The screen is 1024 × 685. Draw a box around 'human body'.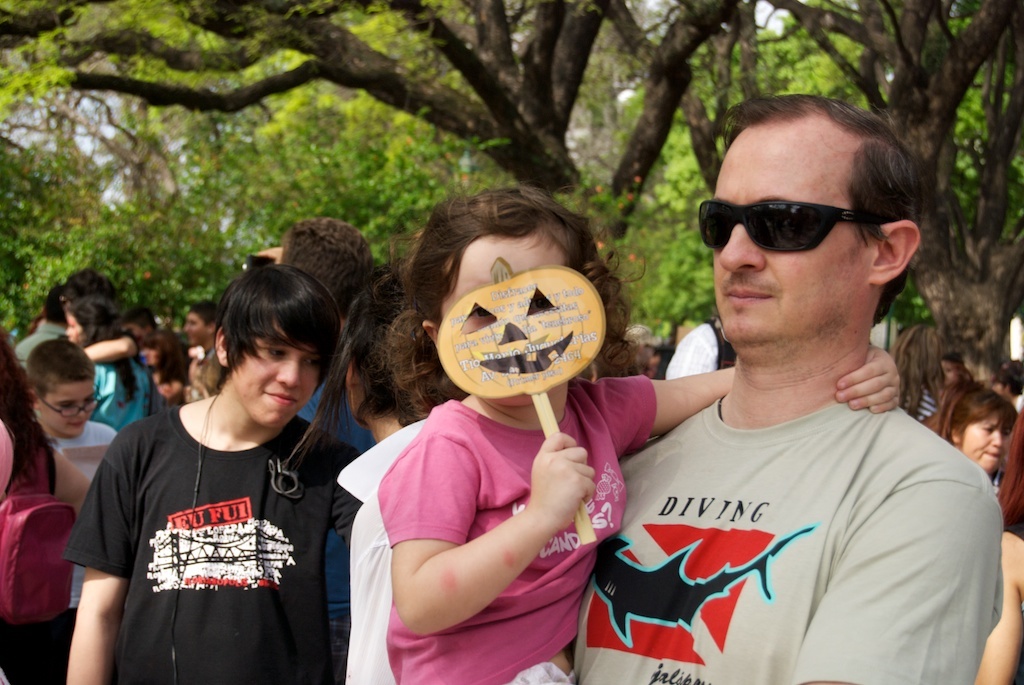
pyautogui.locateOnScreen(0, 427, 94, 684).
